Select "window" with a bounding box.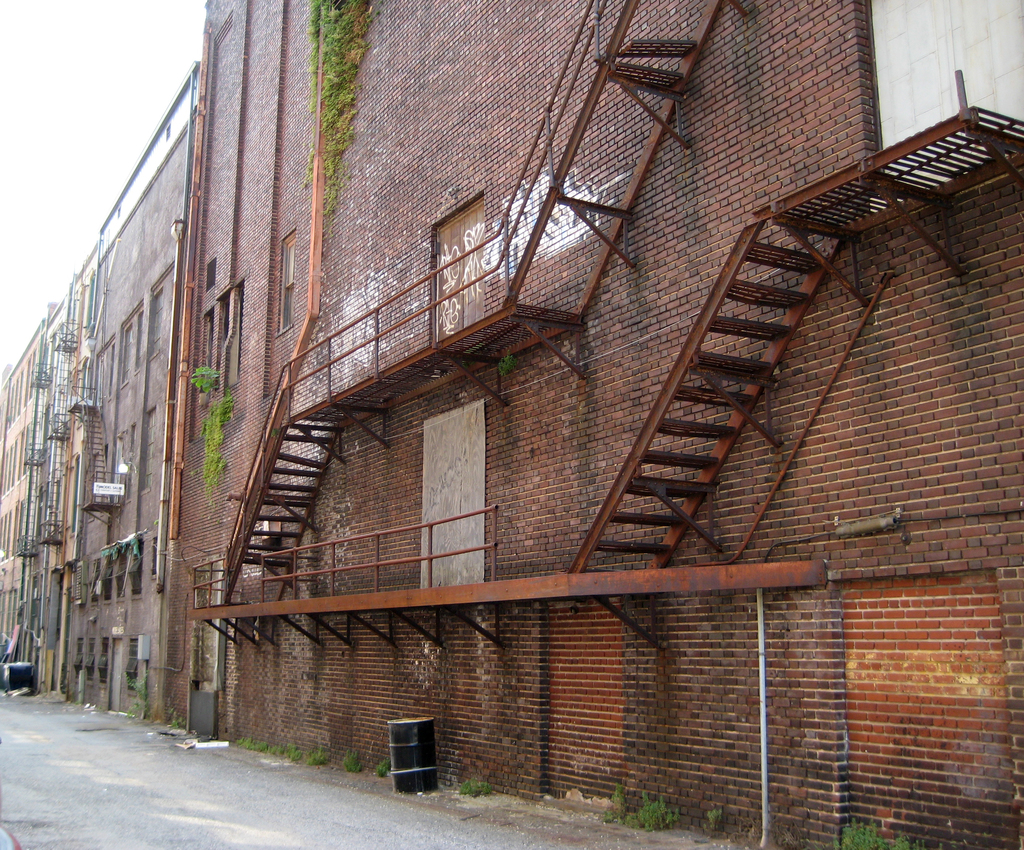
box=[273, 232, 296, 342].
